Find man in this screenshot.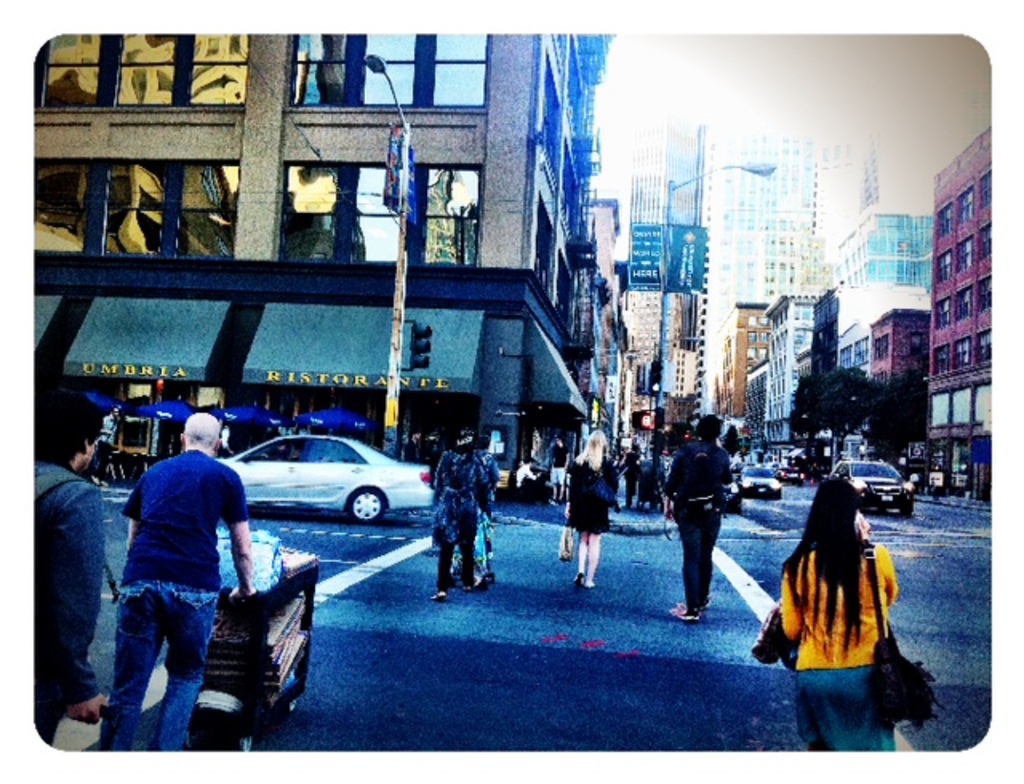
The bounding box for man is {"left": 515, "top": 459, "right": 546, "bottom": 494}.
